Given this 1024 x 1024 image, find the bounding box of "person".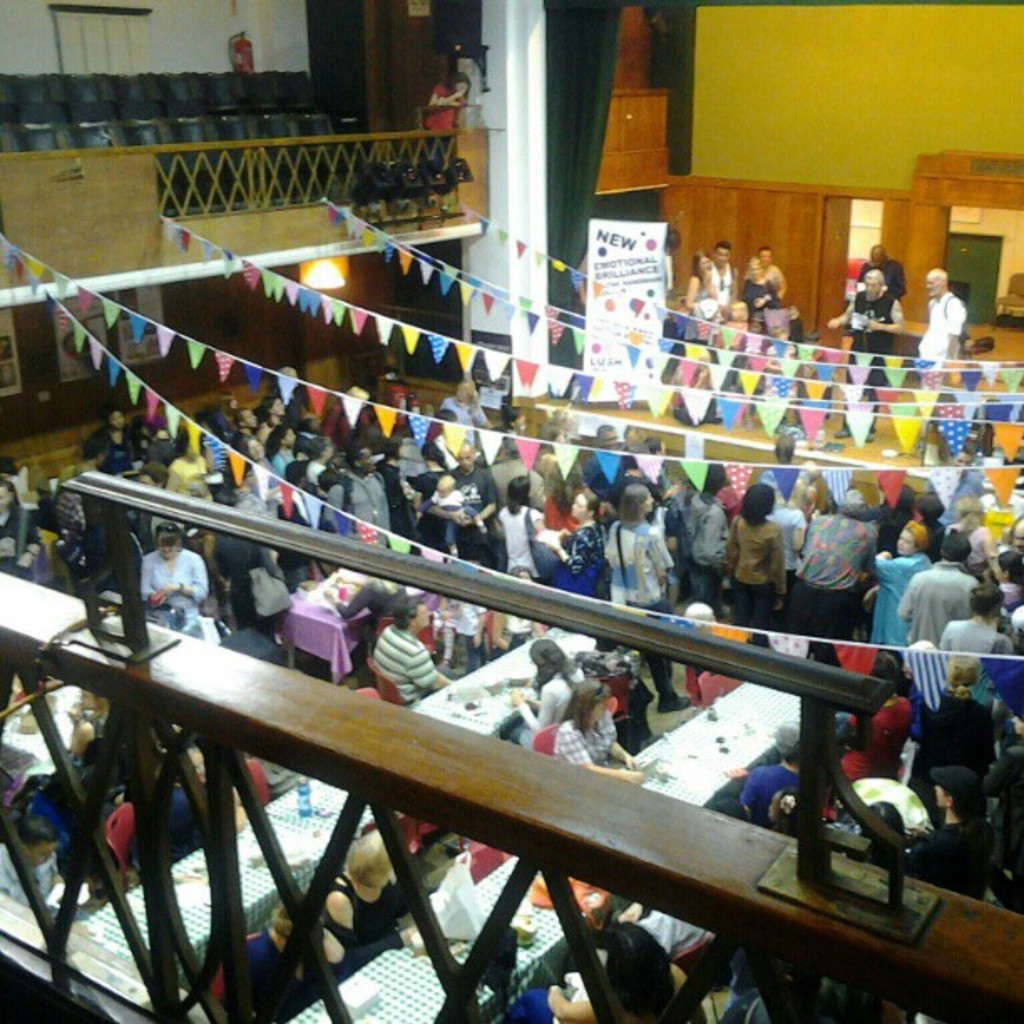
bbox(904, 263, 979, 373).
